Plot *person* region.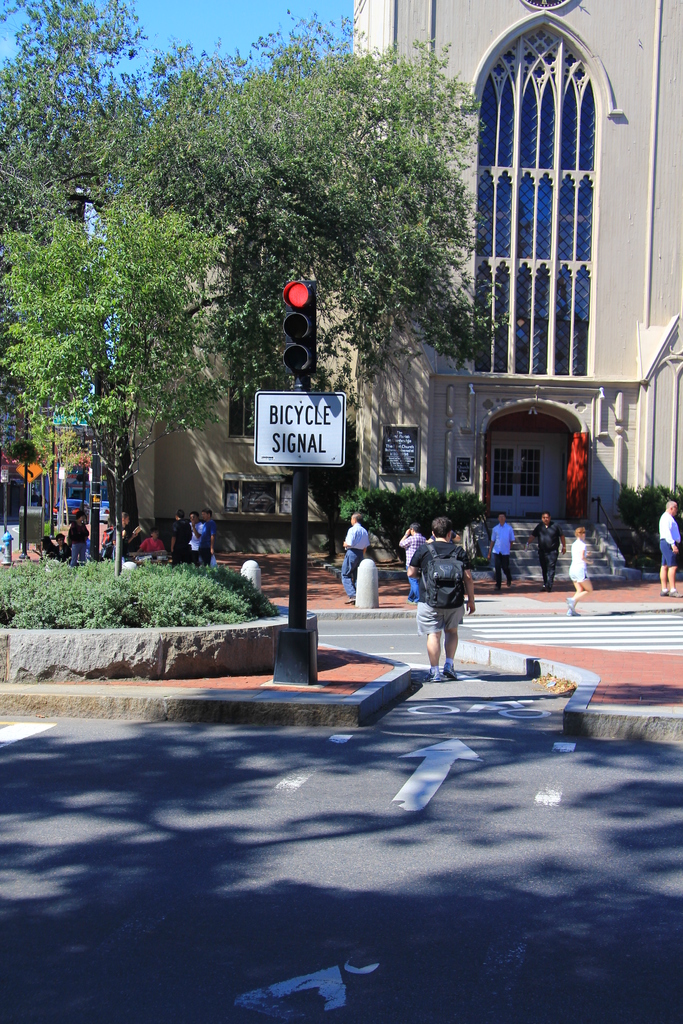
Plotted at 40:538:55:563.
